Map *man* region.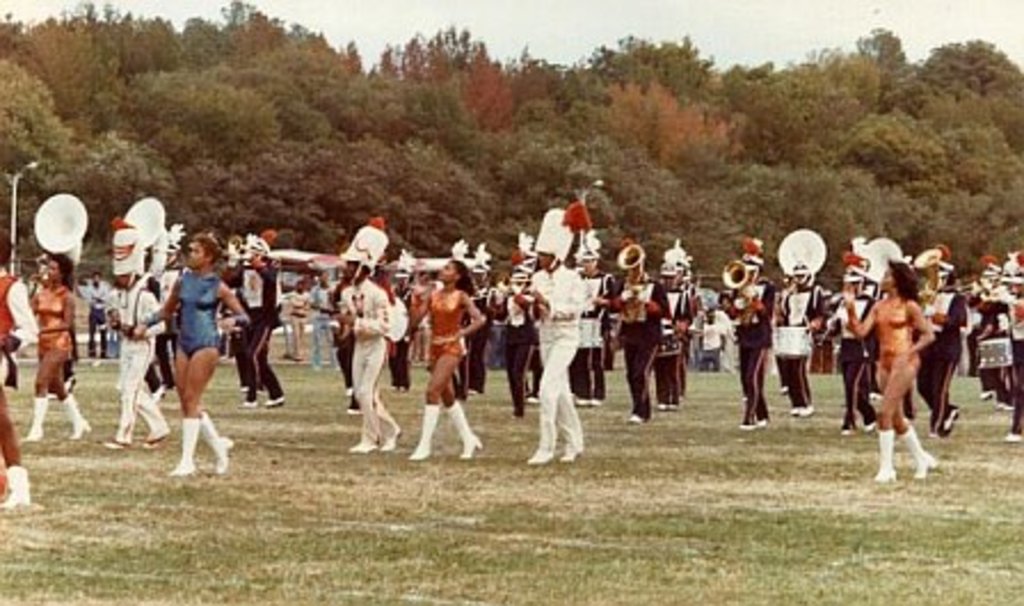
Mapped to x1=599 y1=247 x2=672 y2=430.
